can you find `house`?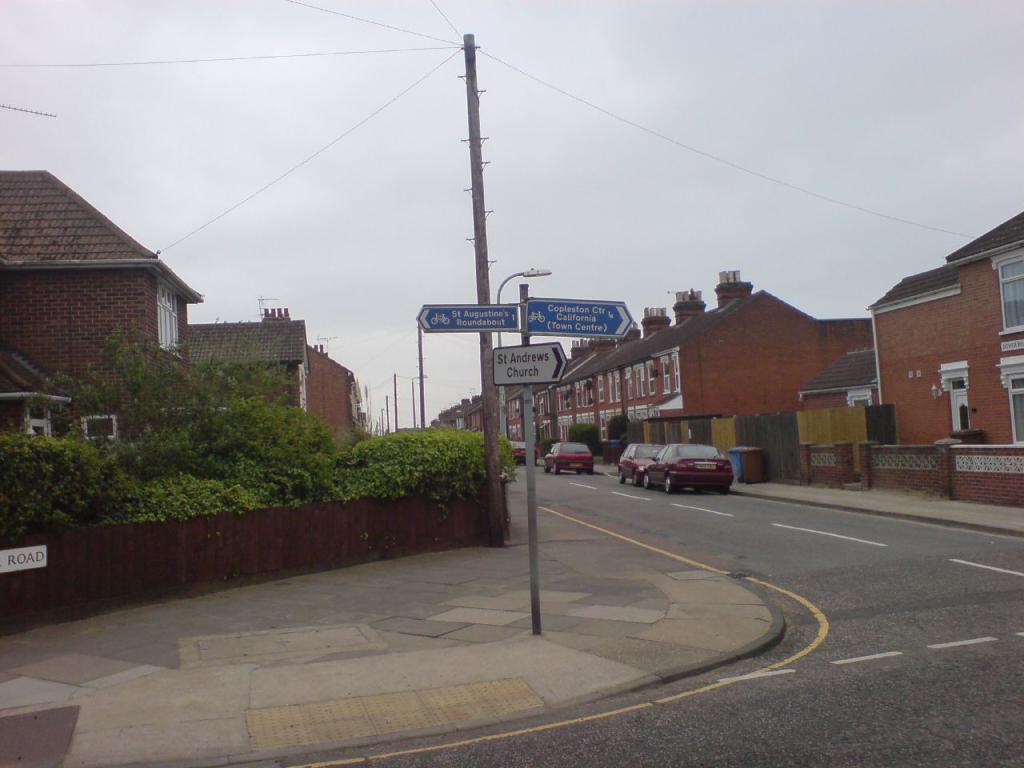
Yes, bounding box: 819 322 879 450.
